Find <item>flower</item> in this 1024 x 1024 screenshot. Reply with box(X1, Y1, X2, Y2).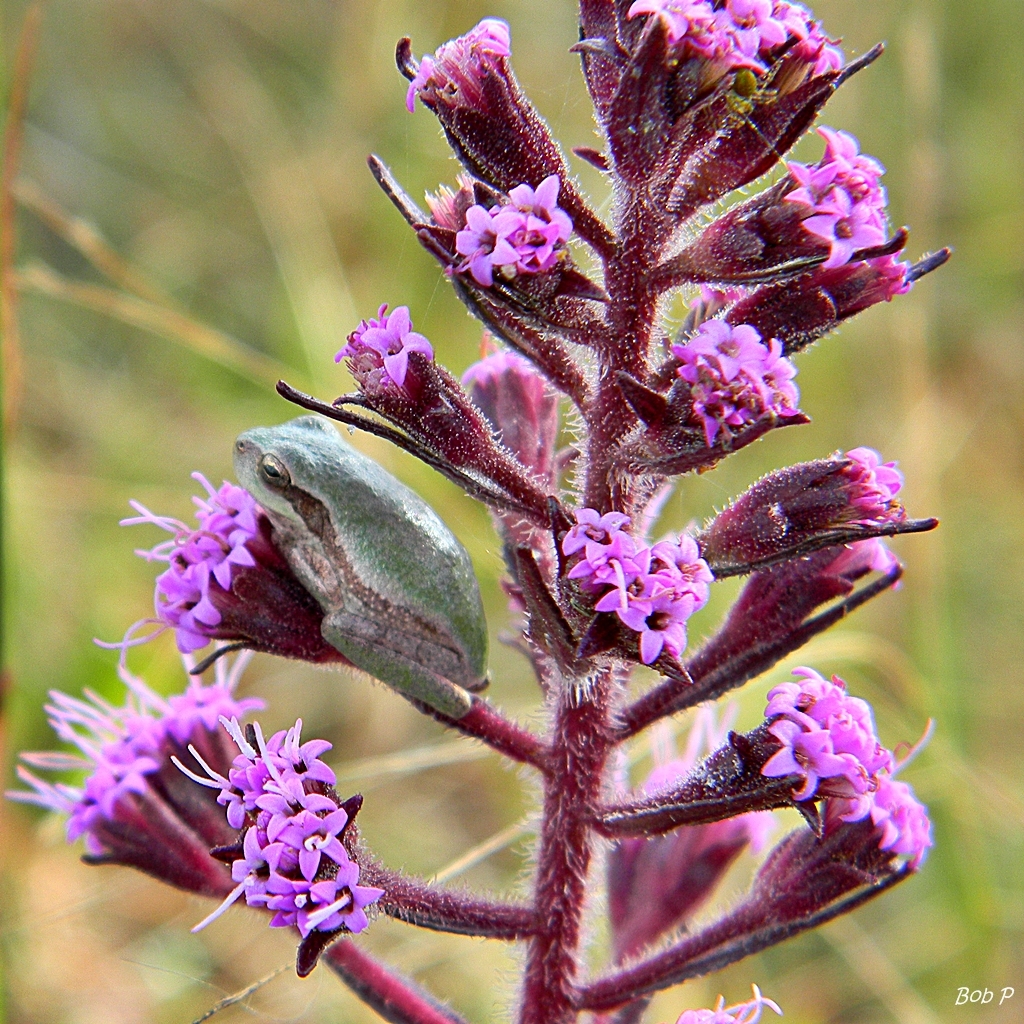
box(162, 710, 394, 969).
